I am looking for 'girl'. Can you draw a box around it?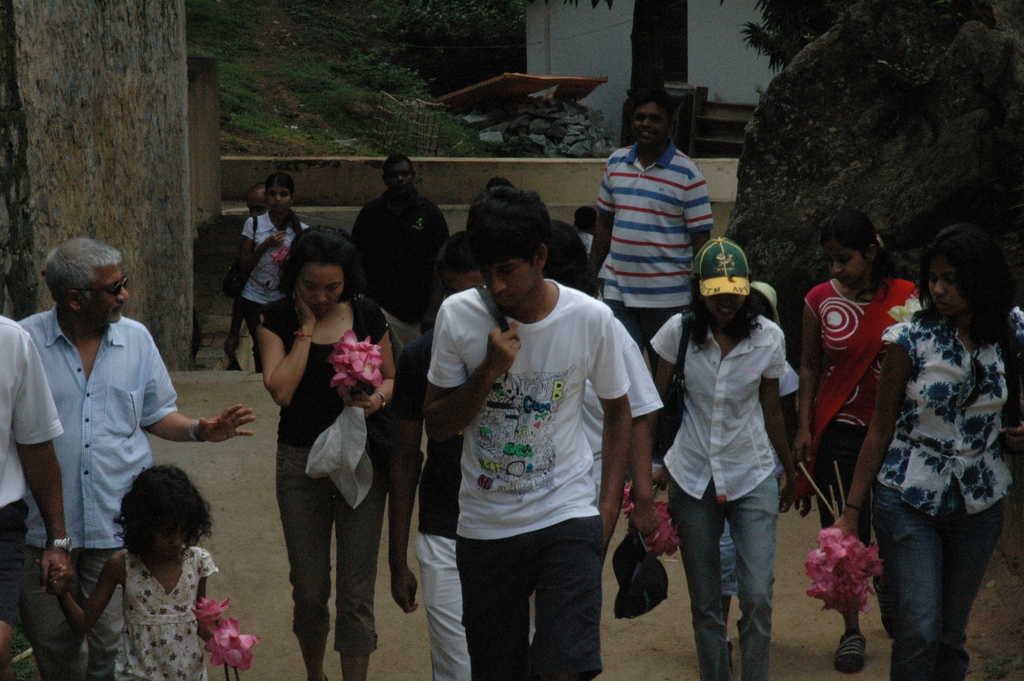
Sure, the bounding box is <region>646, 233, 799, 680</region>.
